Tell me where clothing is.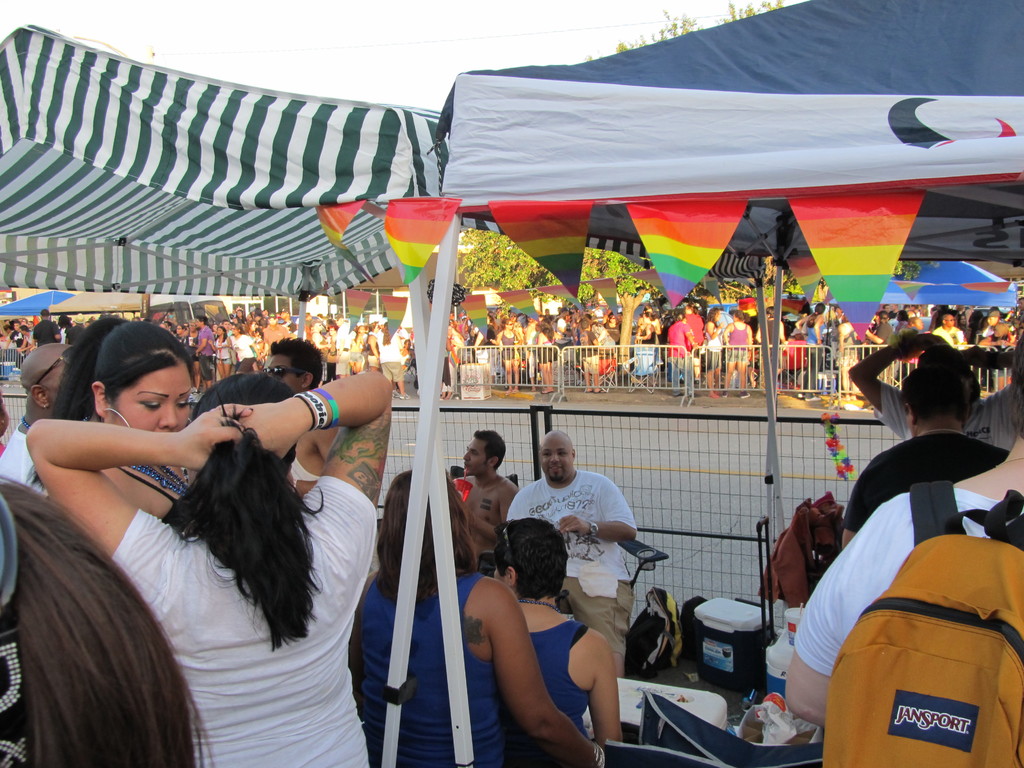
clothing is at bbox=(879, 323, 900, 347).
